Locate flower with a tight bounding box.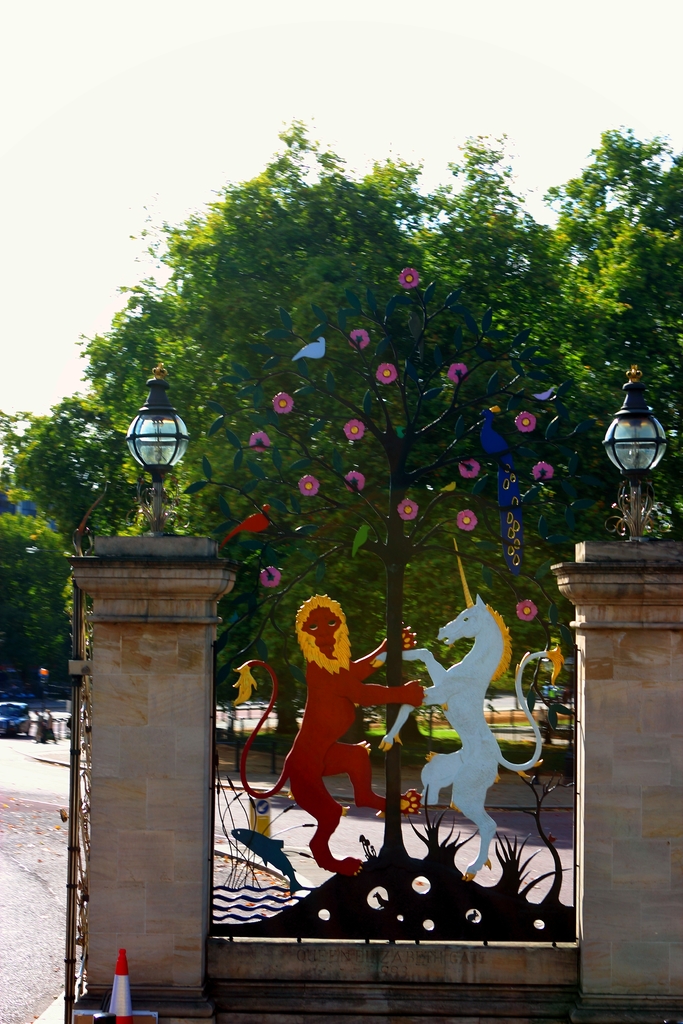
249, 428, 268, 449.
